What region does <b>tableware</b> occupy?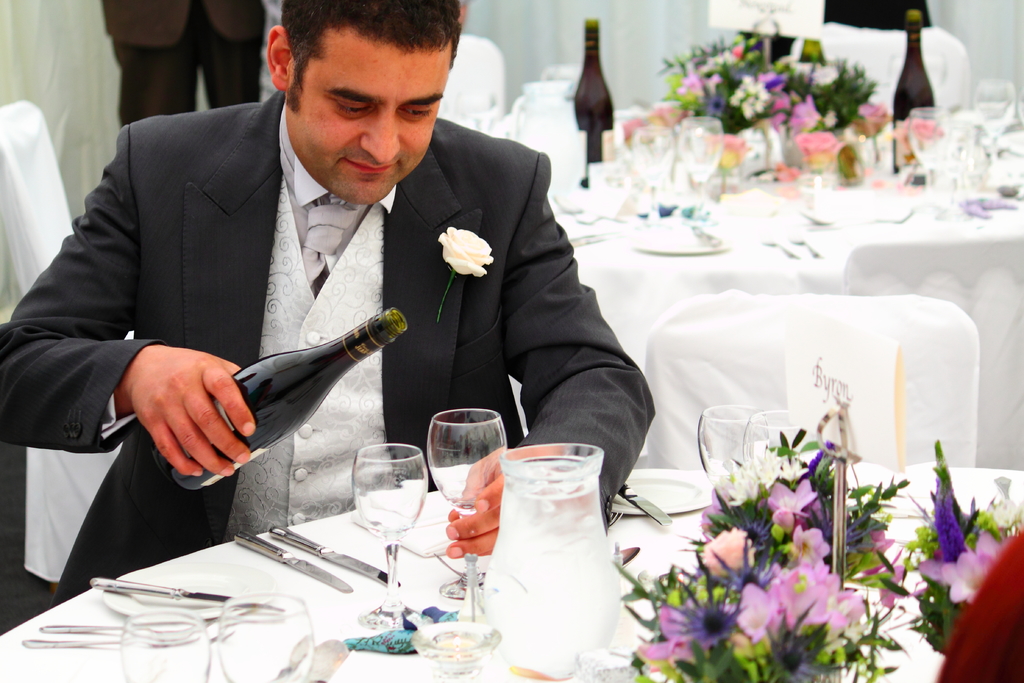
x1=698, y1=399, x2=774, y2=507.
